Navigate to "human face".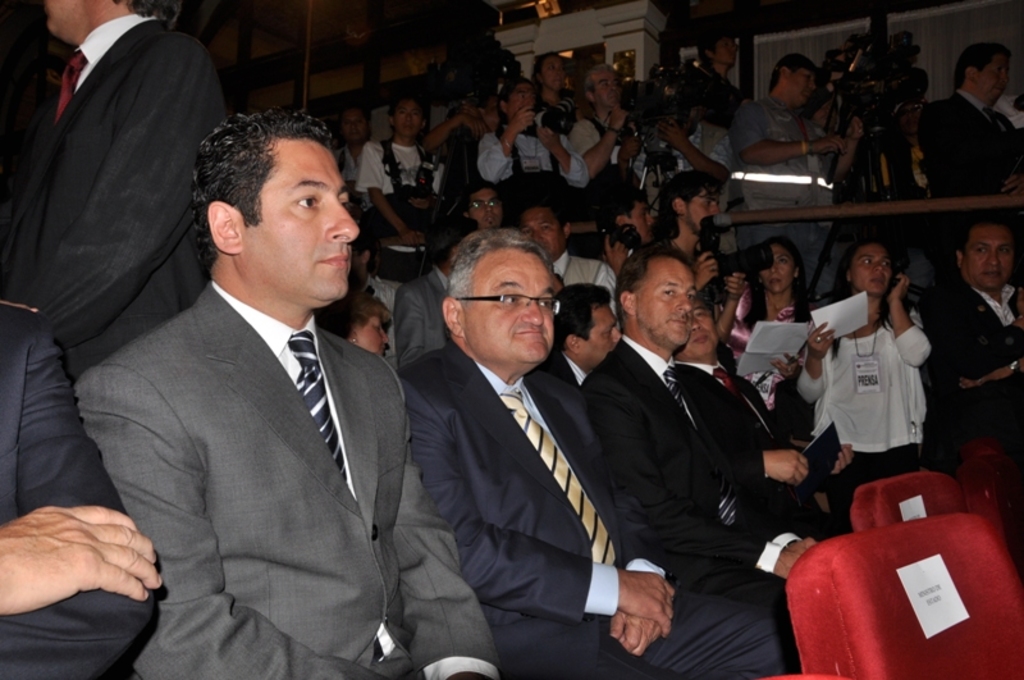
Navigation target: 964,224,1012,291.
